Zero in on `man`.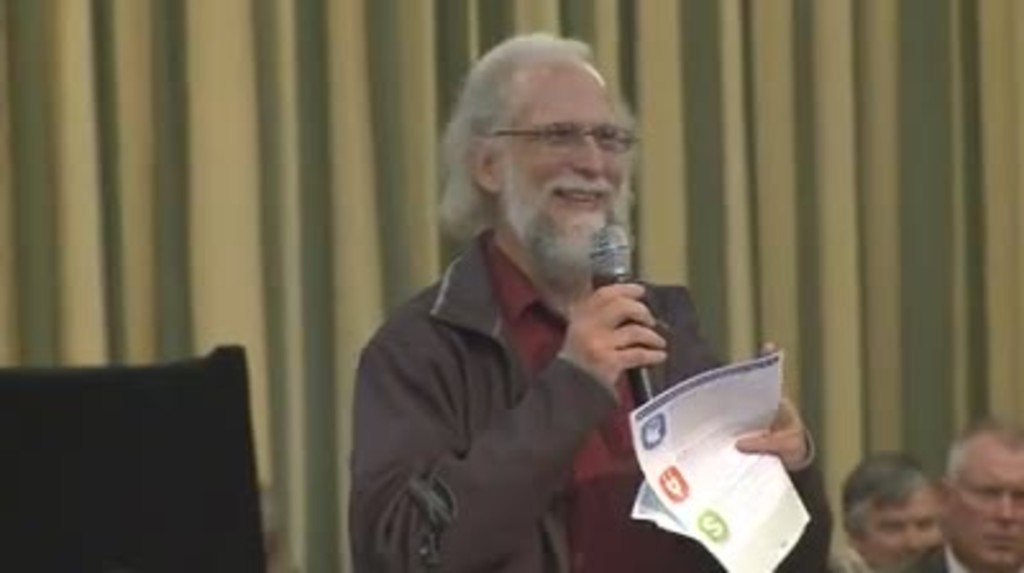
Zeroed in: locate(904, 430, 1021, 570).
